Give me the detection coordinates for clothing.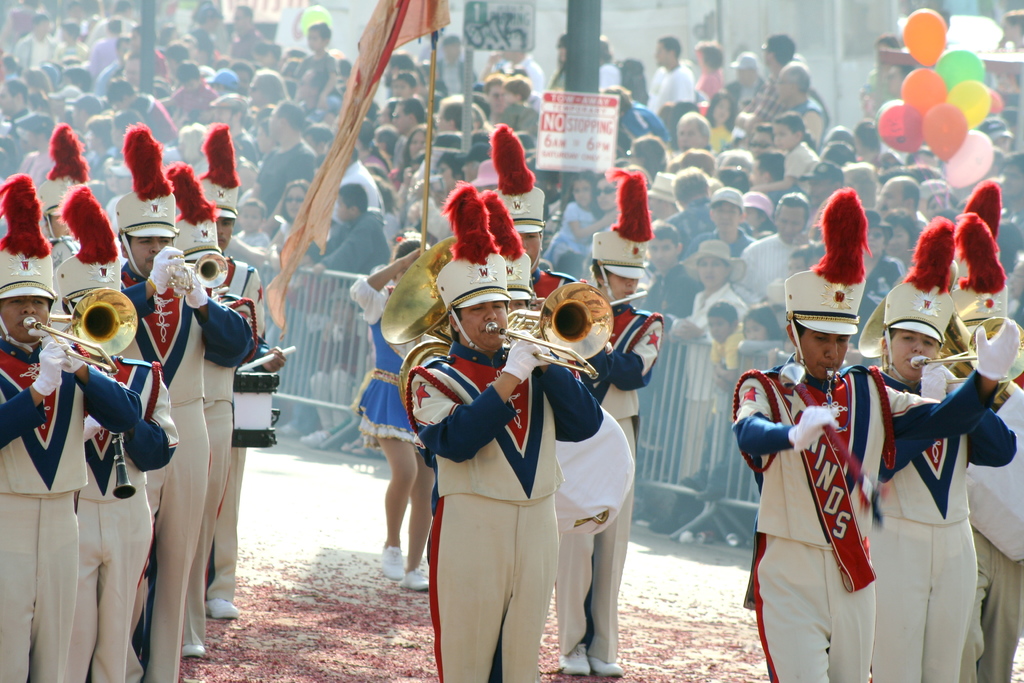
(119,258,255,682).
